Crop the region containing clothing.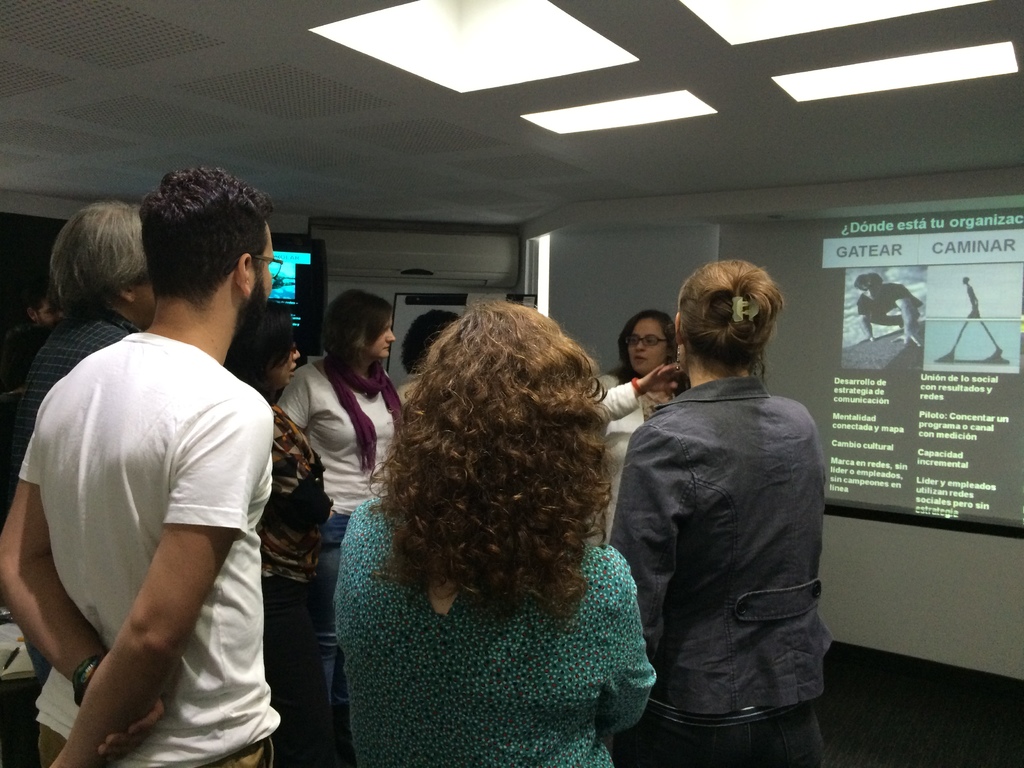
Crop region: [857, 282, 913, 326].
